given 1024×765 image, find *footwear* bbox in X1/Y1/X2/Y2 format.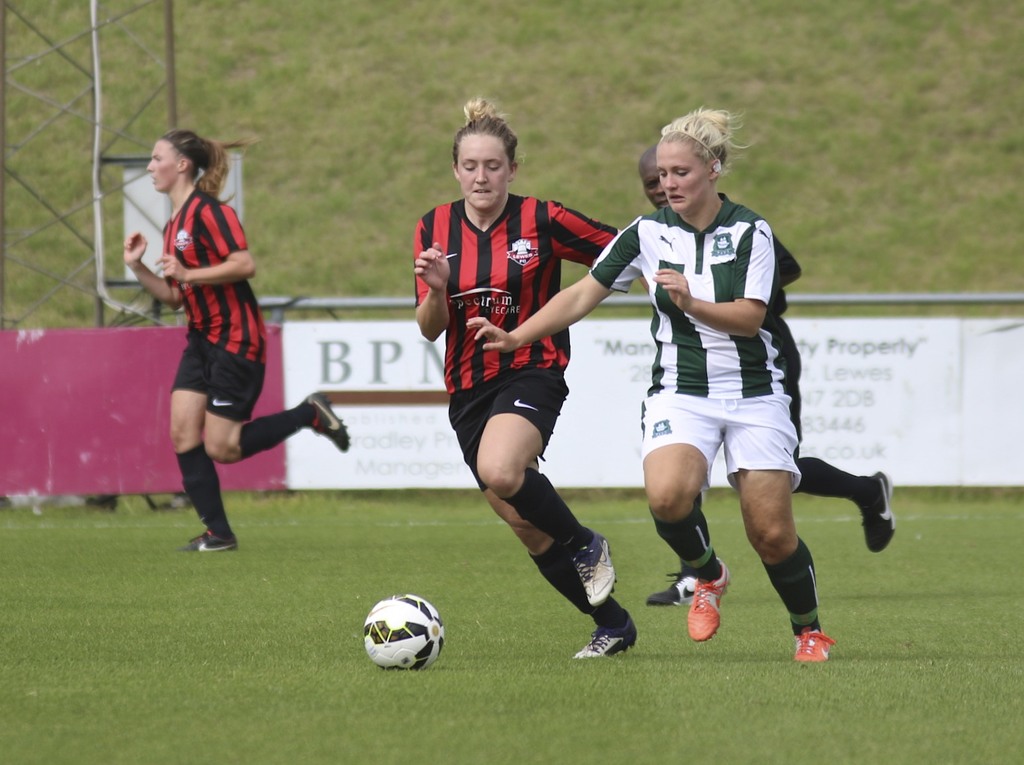
673/557/737/652.
